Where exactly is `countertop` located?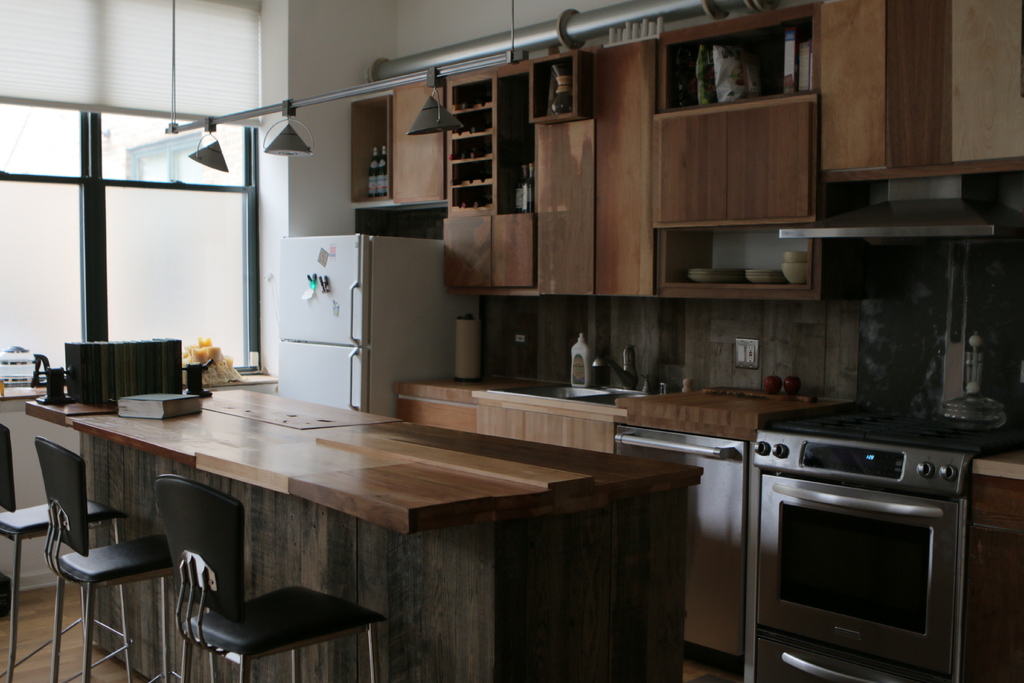
Its bounding box is Rect(24, 387, 704, 534).
